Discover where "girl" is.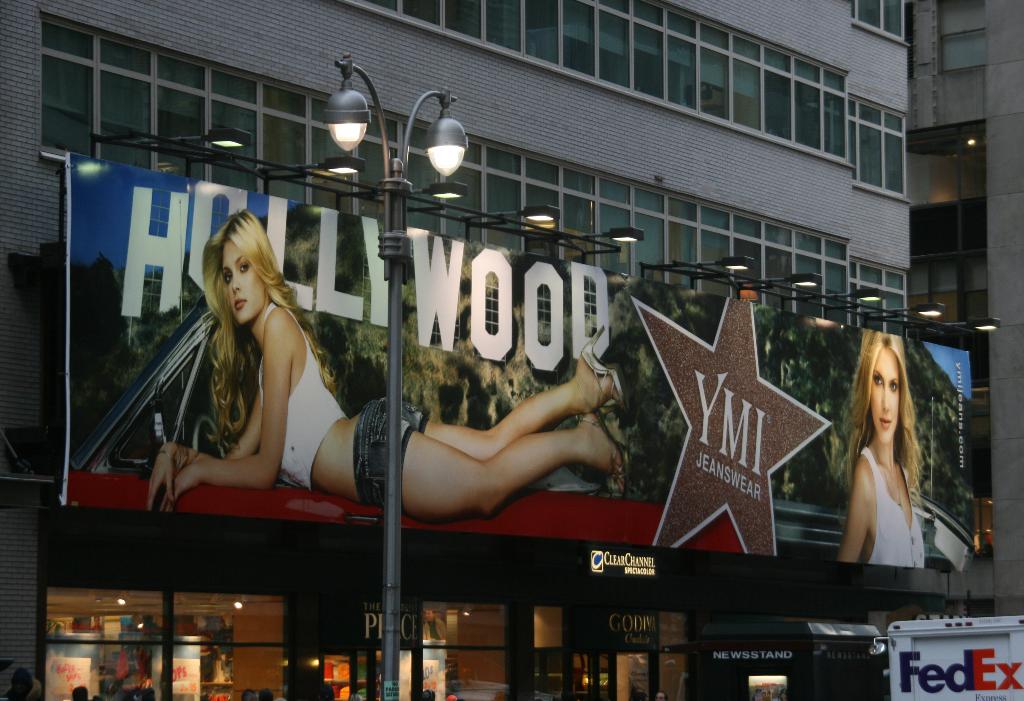
Discovered at detection(152, 208, 630, 516).
